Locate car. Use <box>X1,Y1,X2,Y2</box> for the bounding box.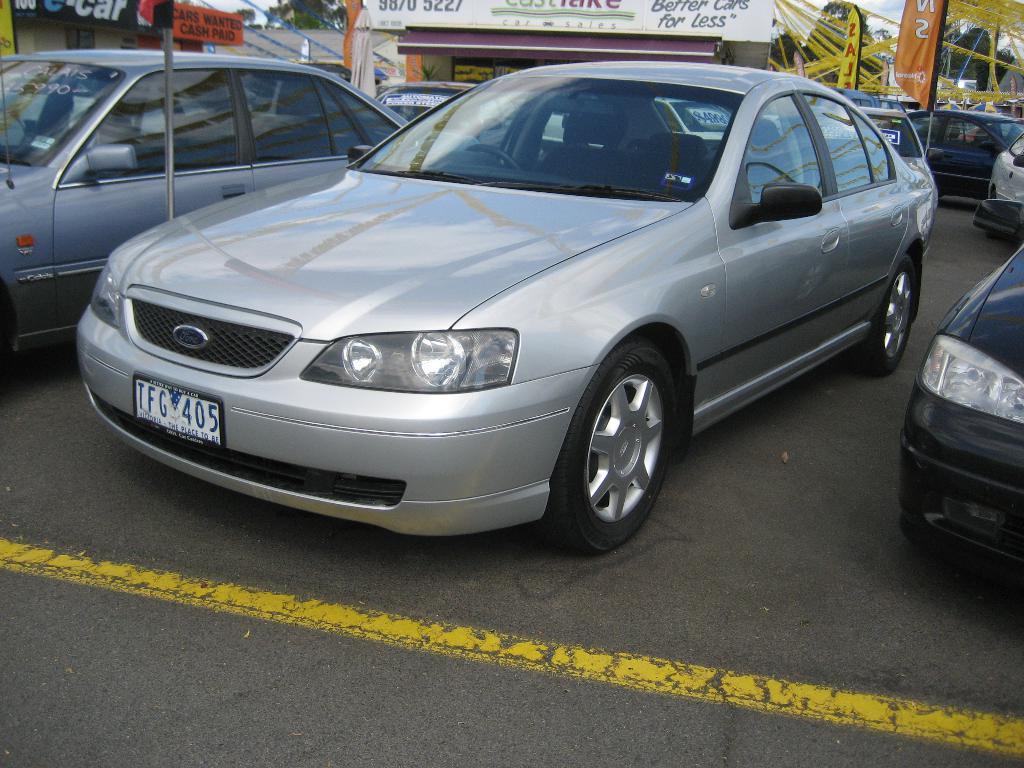
<box>362,73,476,120</box>.
